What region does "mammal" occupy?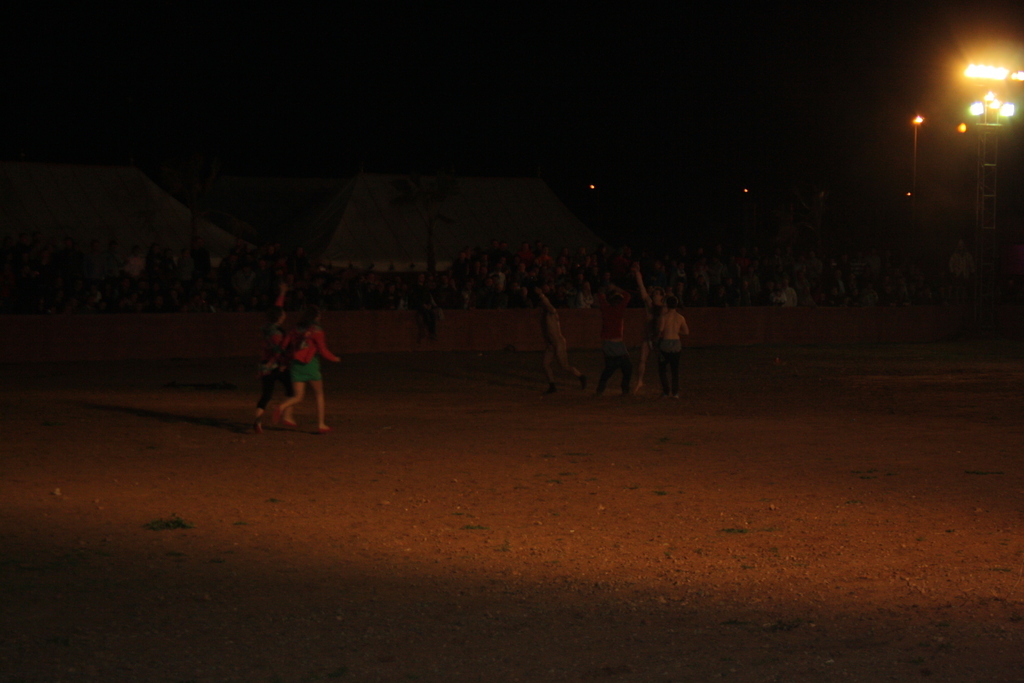
586:286:633:395.
